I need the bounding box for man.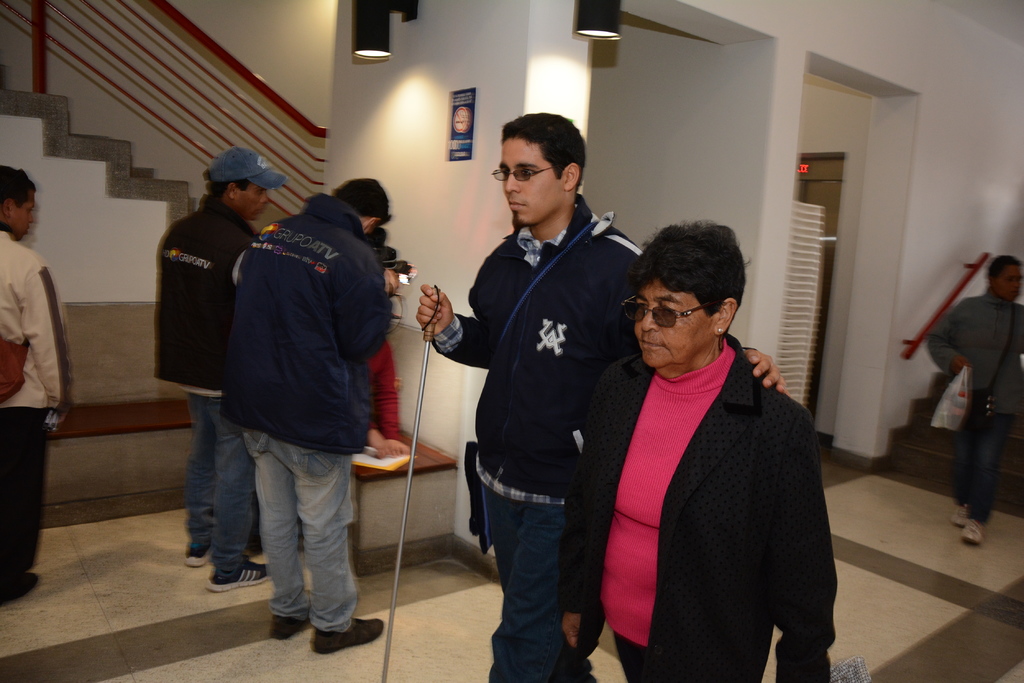
Here it is: x1=0, y1=157, x2=68, y2=613.
